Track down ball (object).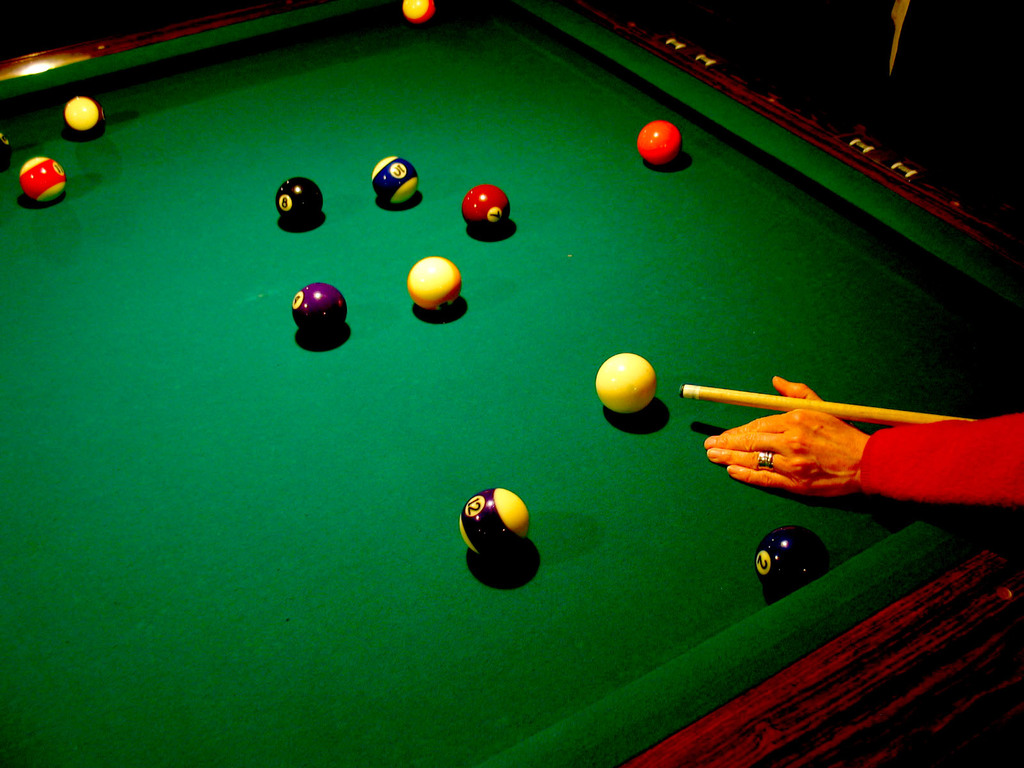
Tracked to locate(67, 97, 95, 129).
